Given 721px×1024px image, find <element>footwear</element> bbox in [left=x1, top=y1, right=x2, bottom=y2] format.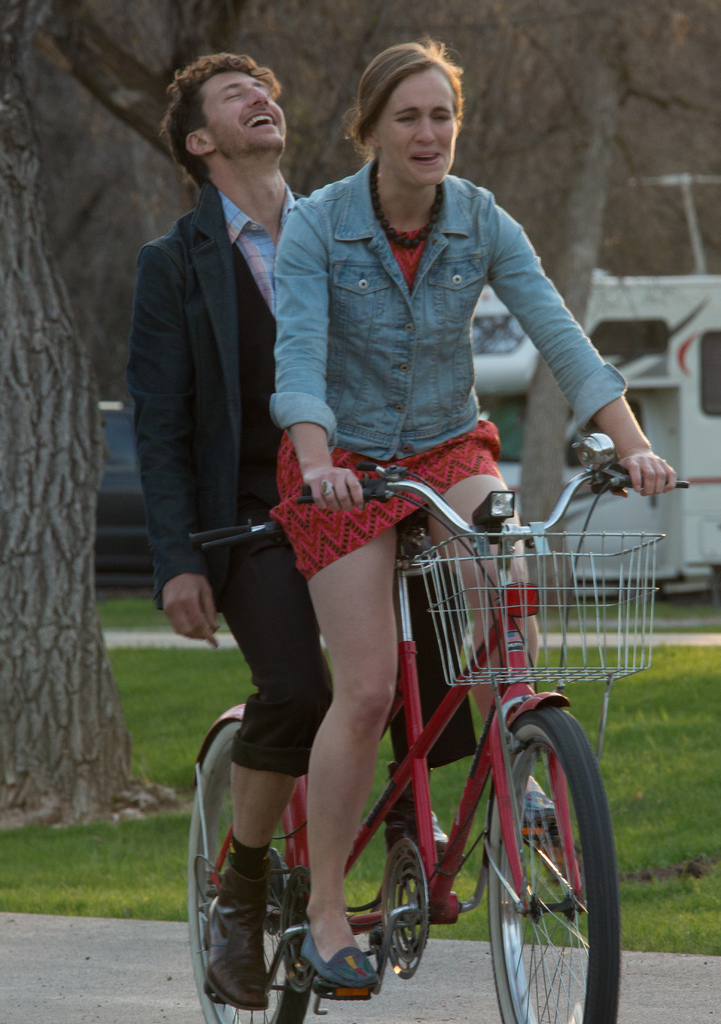
[left=204, top=862, right=262, bottom=1007].
